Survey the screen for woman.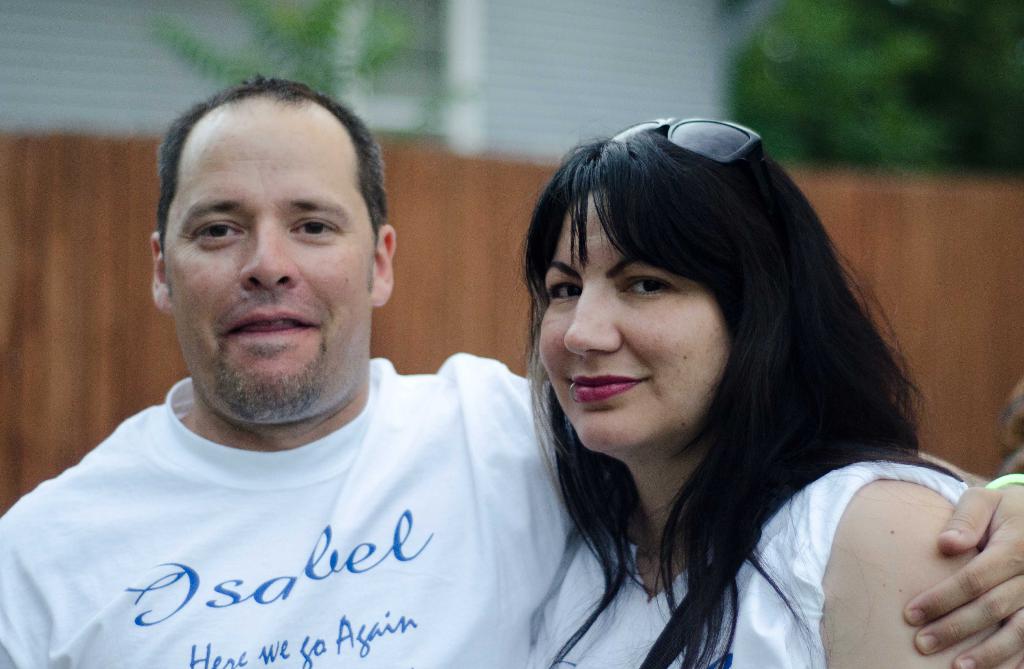
Survey found: left=521, top=117, right=1023, bottom=668.
